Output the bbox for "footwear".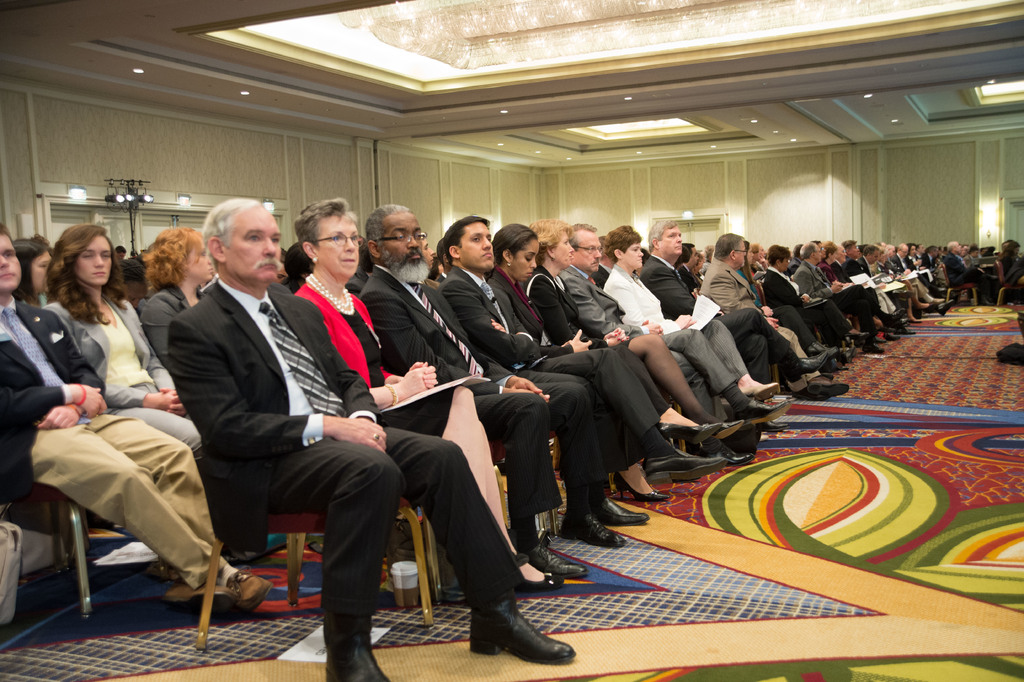
BBox(515, 551, 565, 593).
